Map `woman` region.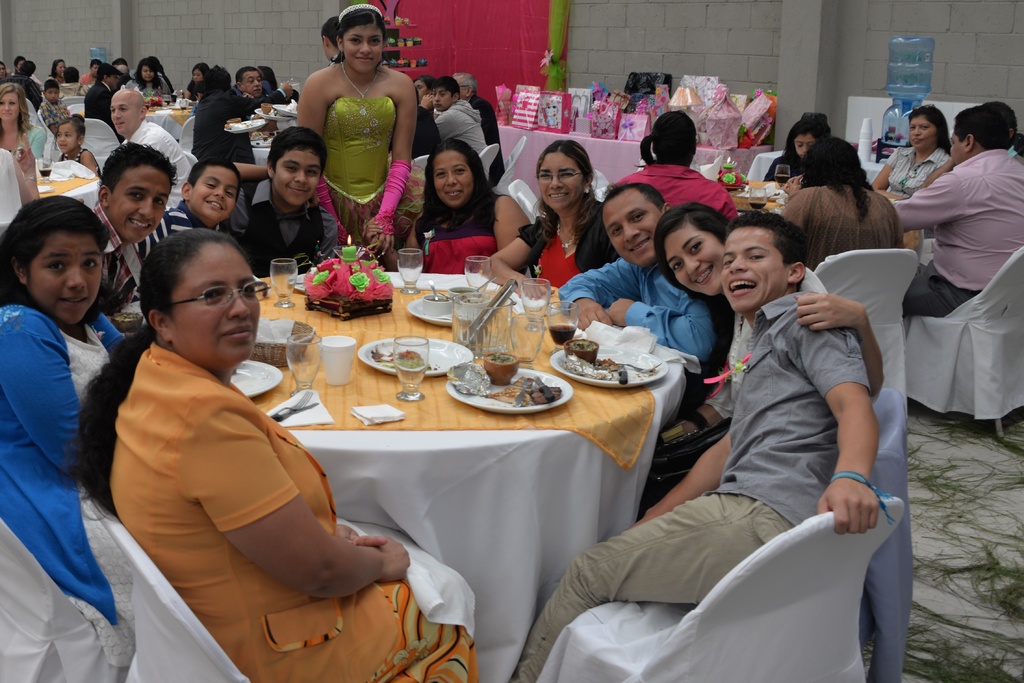
Mapped to [x1=77, y1=56, x2=102, y2=85].
